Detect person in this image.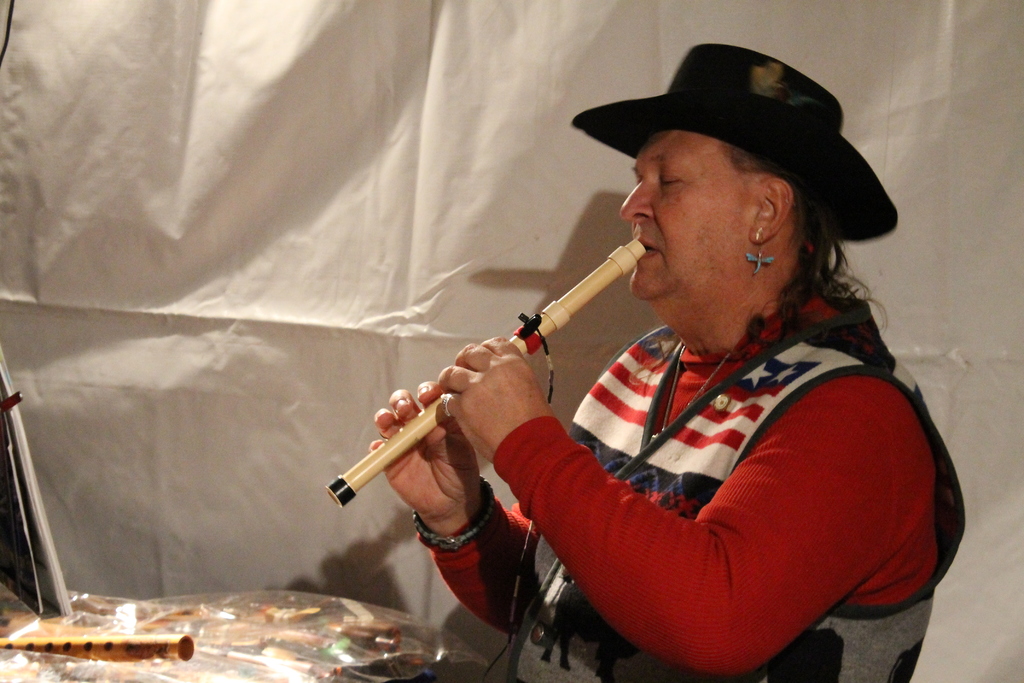
Detection: 373/31/979/682.
